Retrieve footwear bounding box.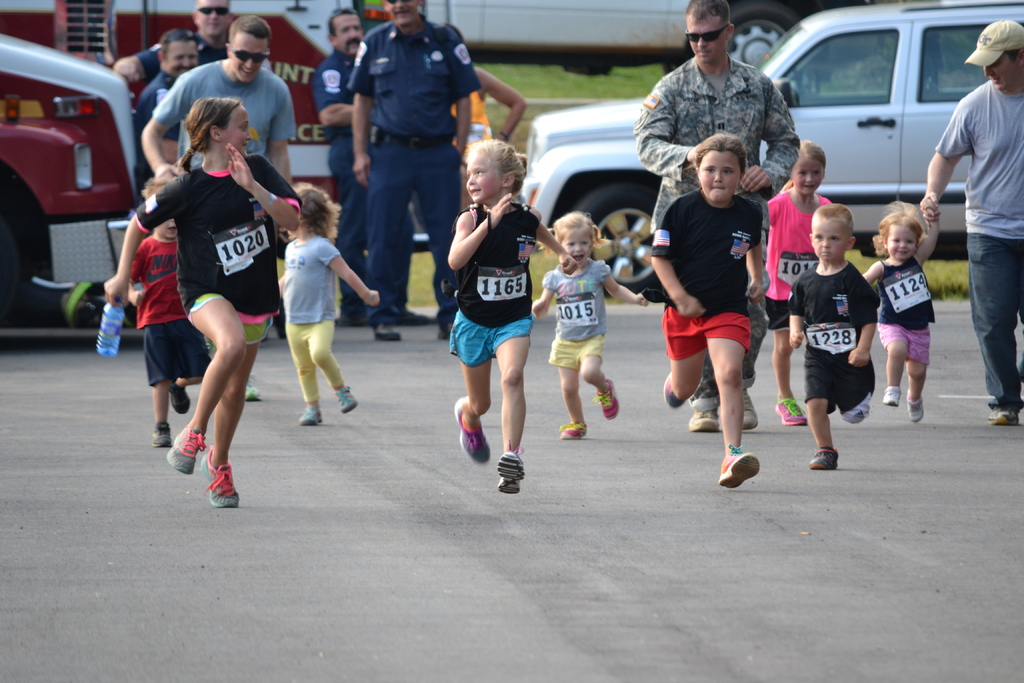
Bounding box: [x1=369, y1=322, x2=401, y2=339].
